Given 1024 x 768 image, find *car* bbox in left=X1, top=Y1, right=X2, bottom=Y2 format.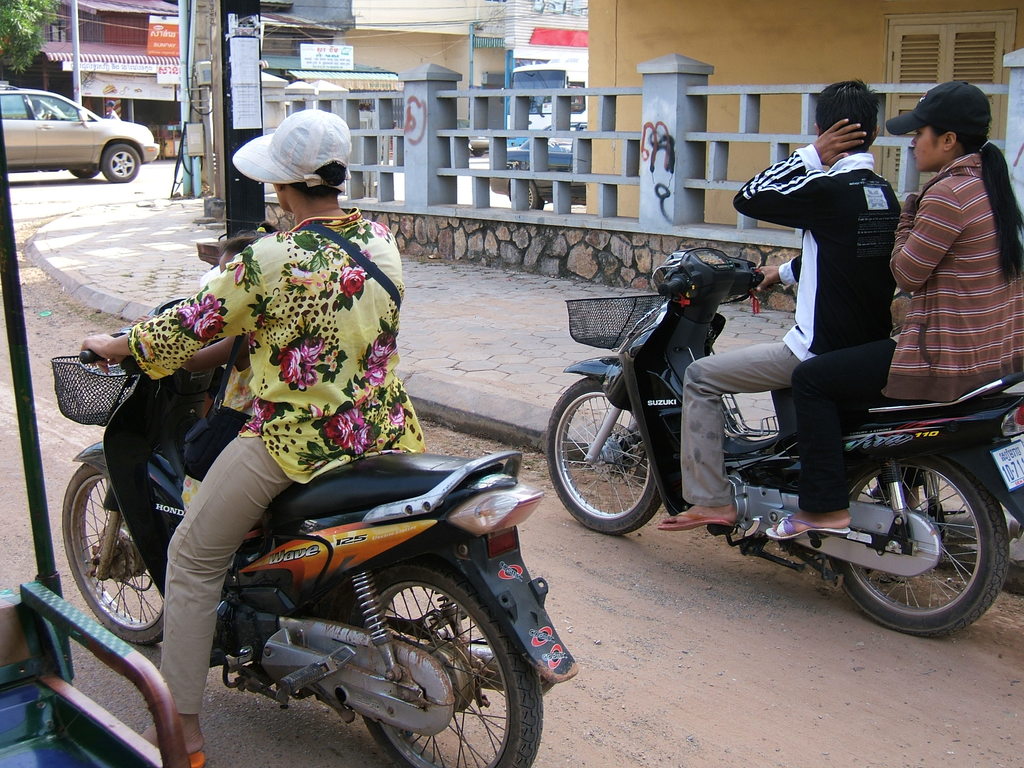
left=0, top=85, right=159, bottom=184.
